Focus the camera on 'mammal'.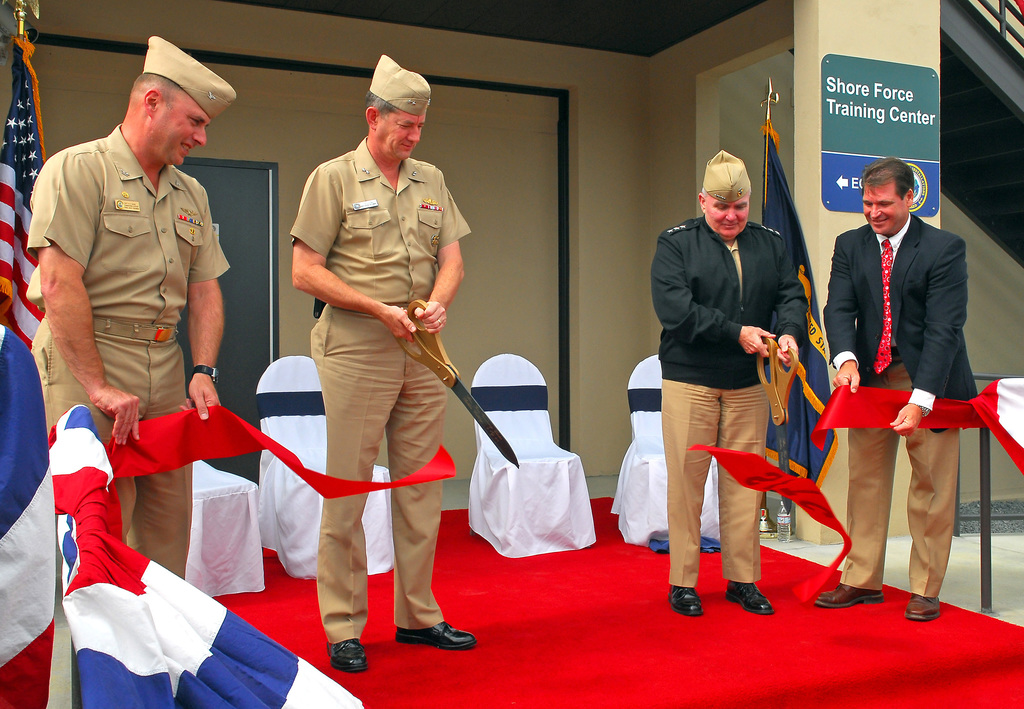
Focus region: bbox(820, 157, 979, 624).
